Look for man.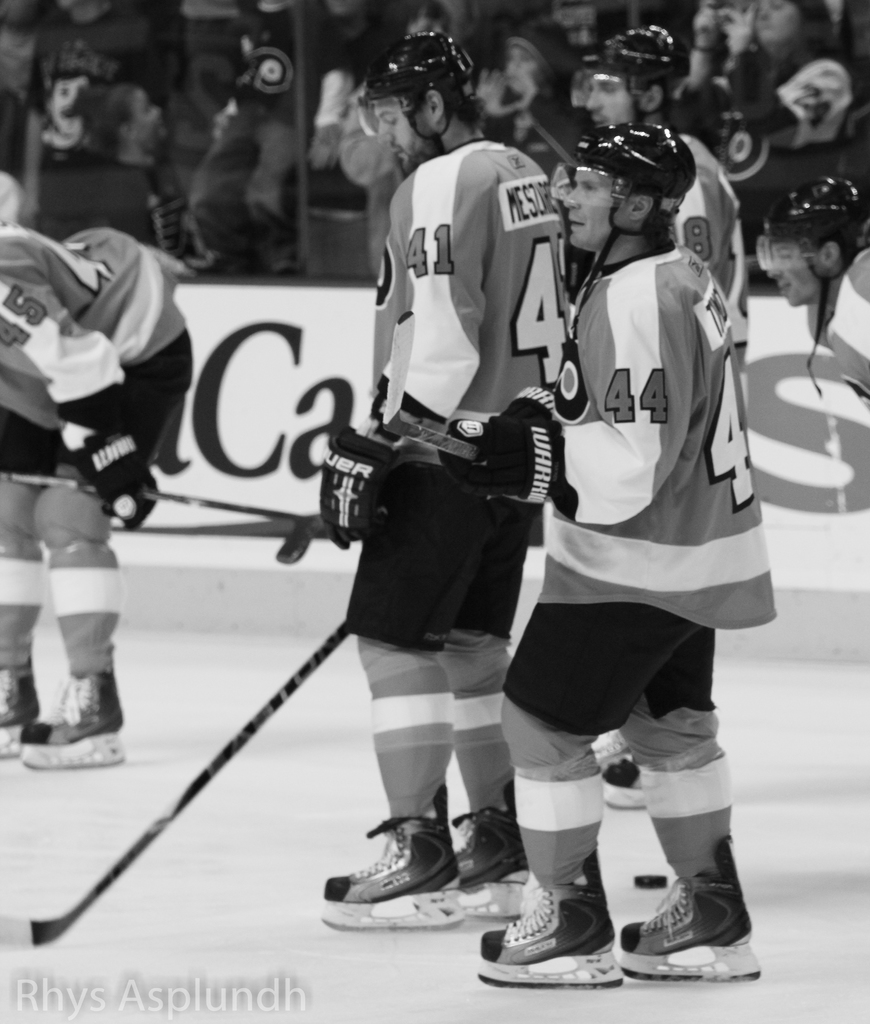
Found: x1=588 y1=12 x2=770 y2=376.
